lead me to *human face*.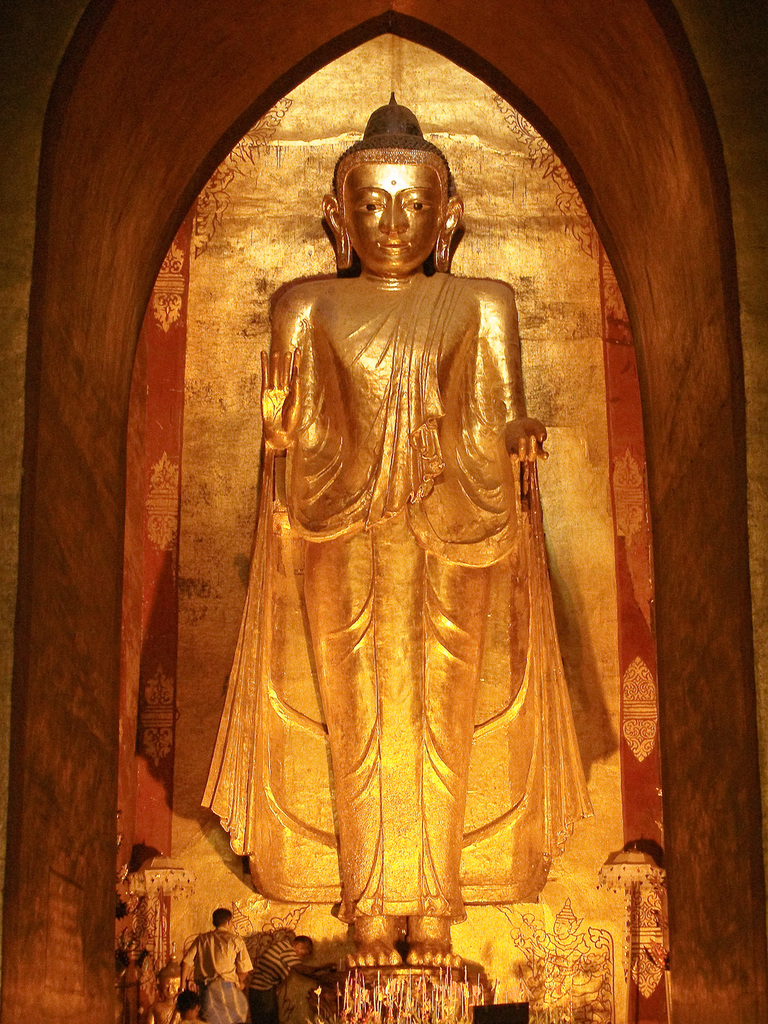
Lead to {"x1": 337, "y1": 160, "x2": 438, "y2": 272}.
